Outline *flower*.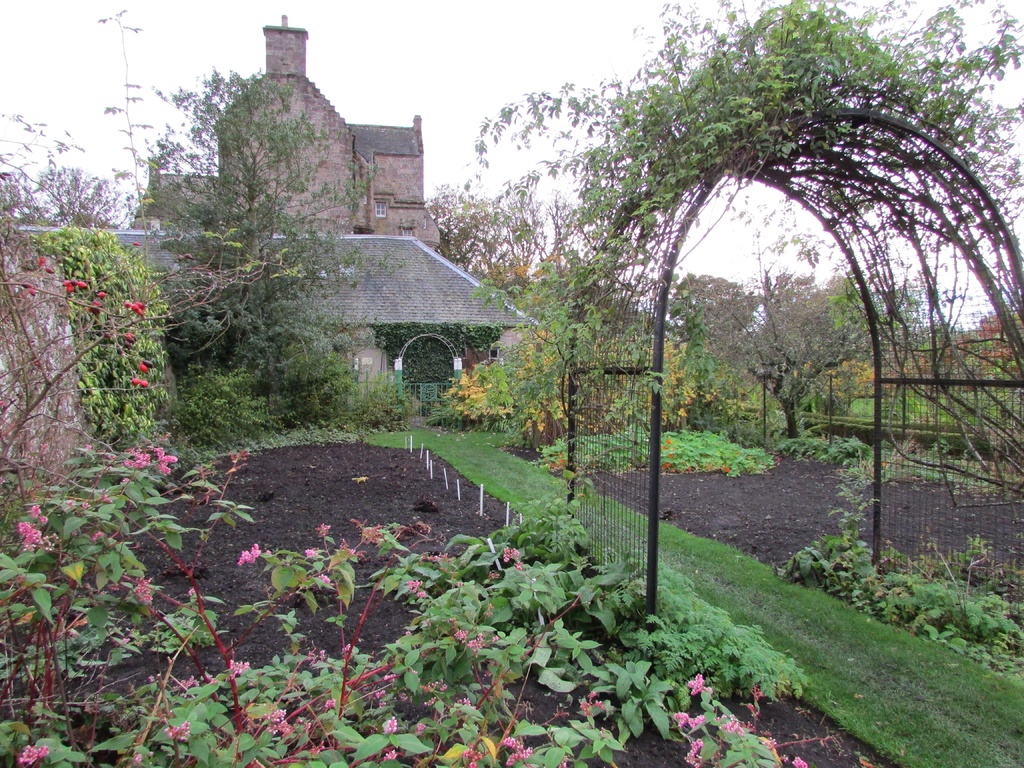
Outline: detection(127, 448, 149, 470).
